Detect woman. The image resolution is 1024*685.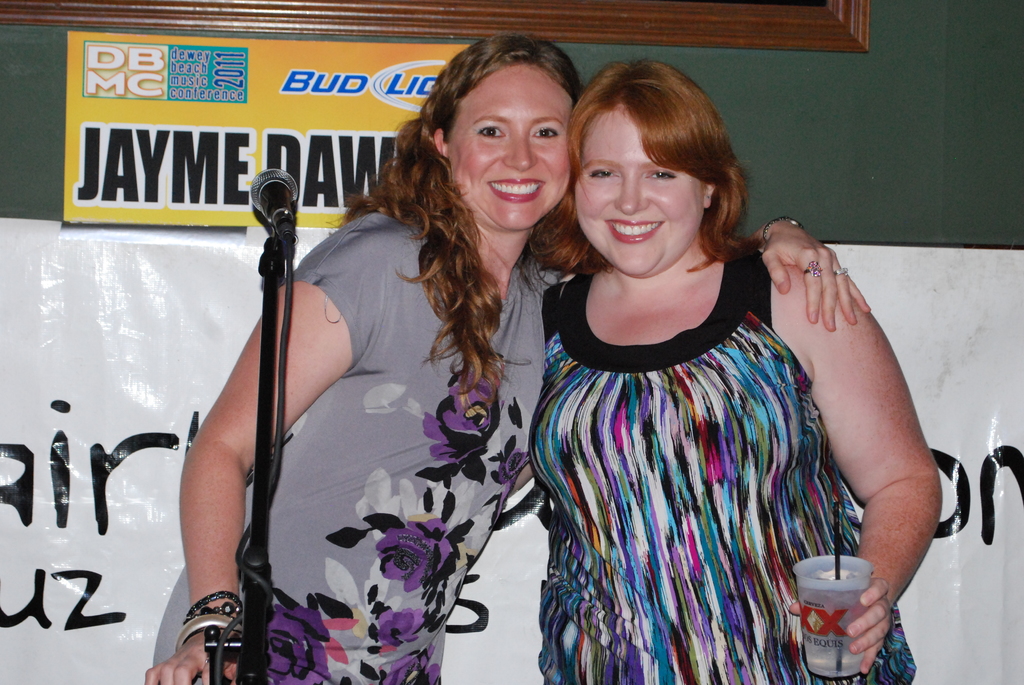
detection(138, 33, 872, 684).
